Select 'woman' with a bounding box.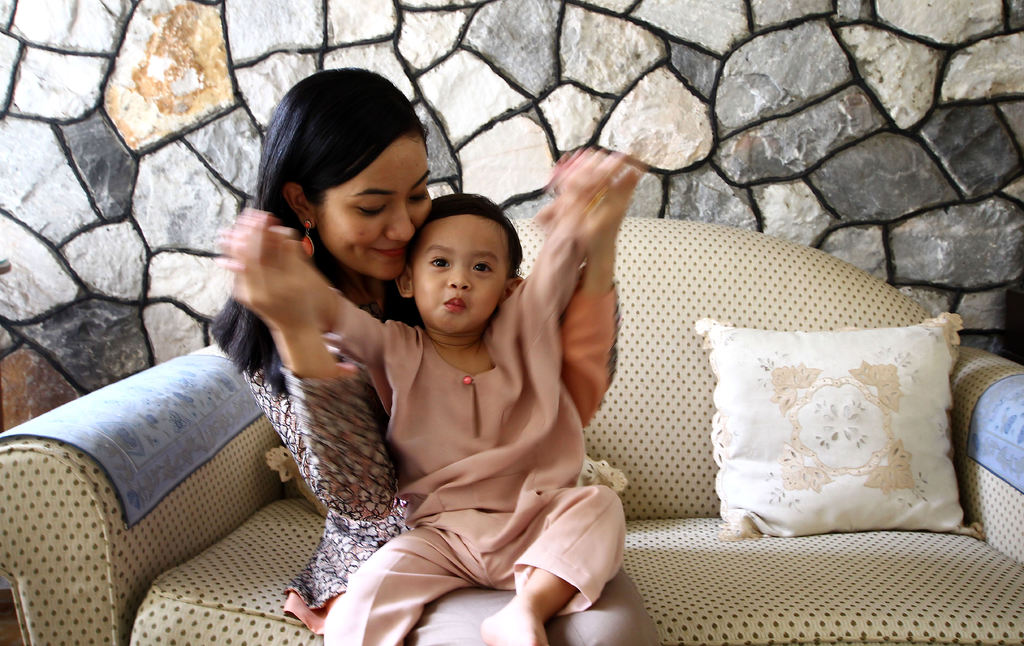
<box>166,92,609,629</box>.
